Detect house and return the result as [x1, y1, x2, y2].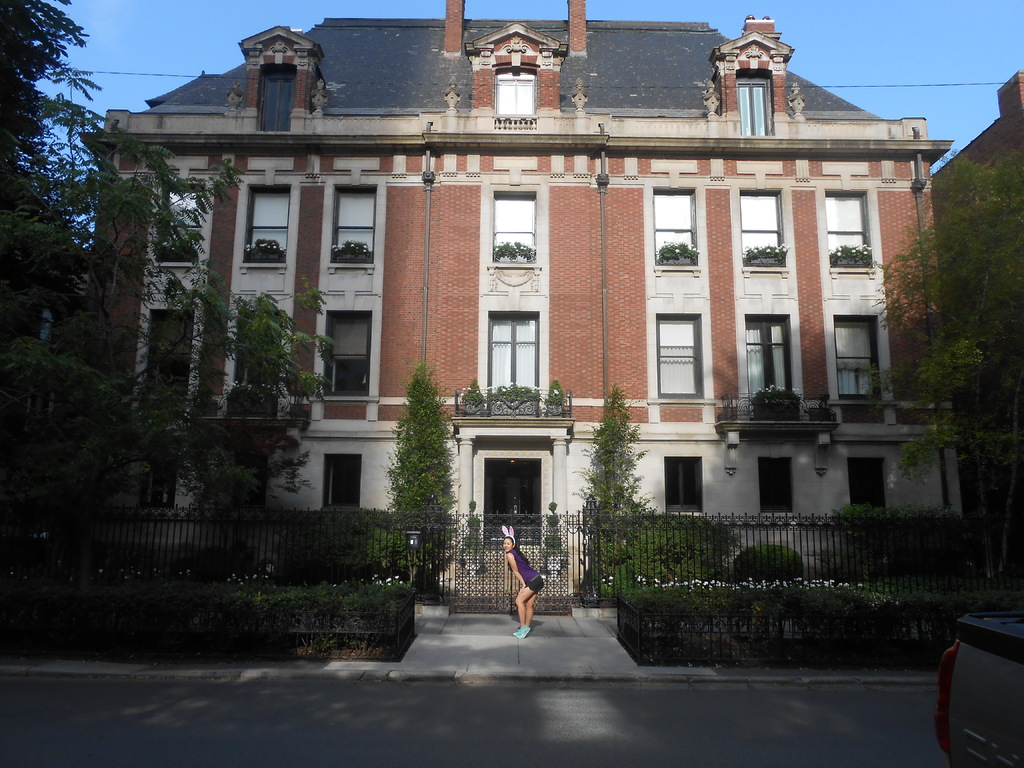
[140, 17, 931, 591].
